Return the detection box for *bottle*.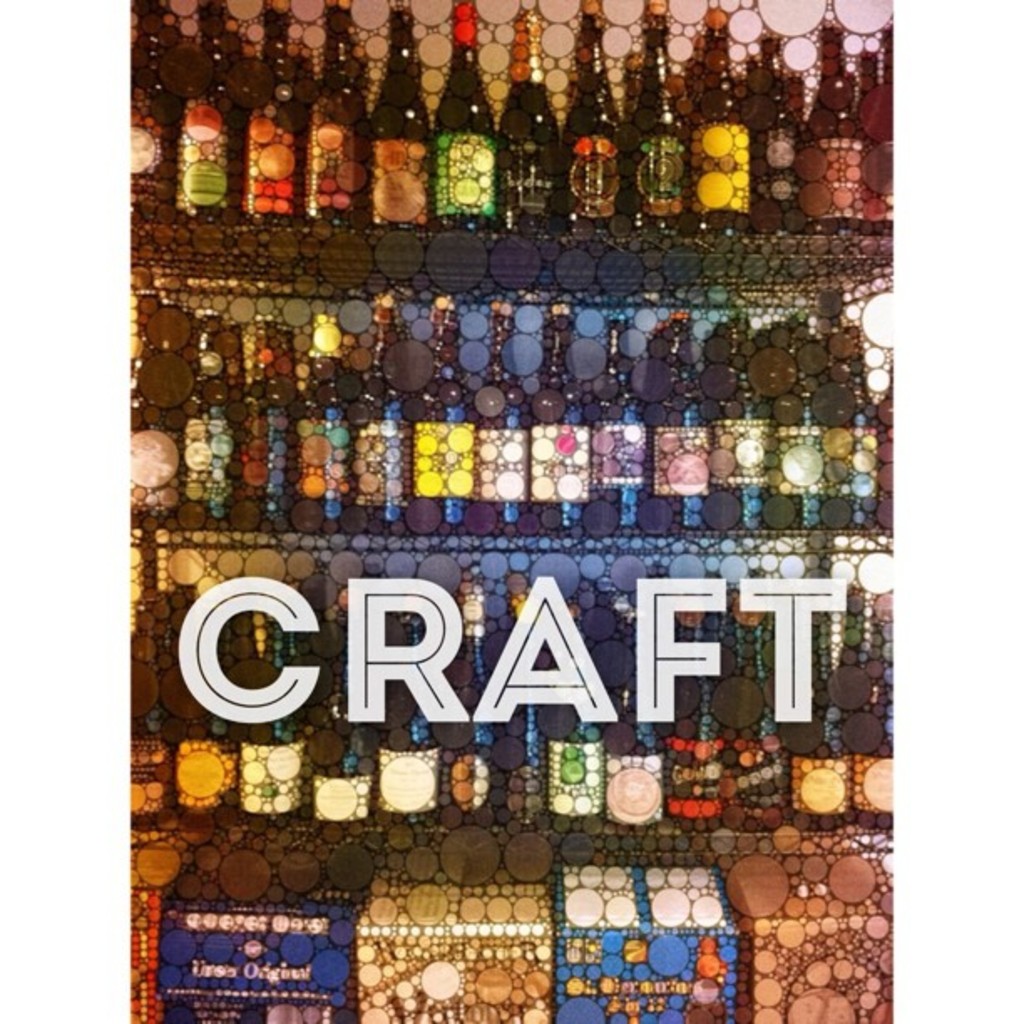
366/0/437/236.
